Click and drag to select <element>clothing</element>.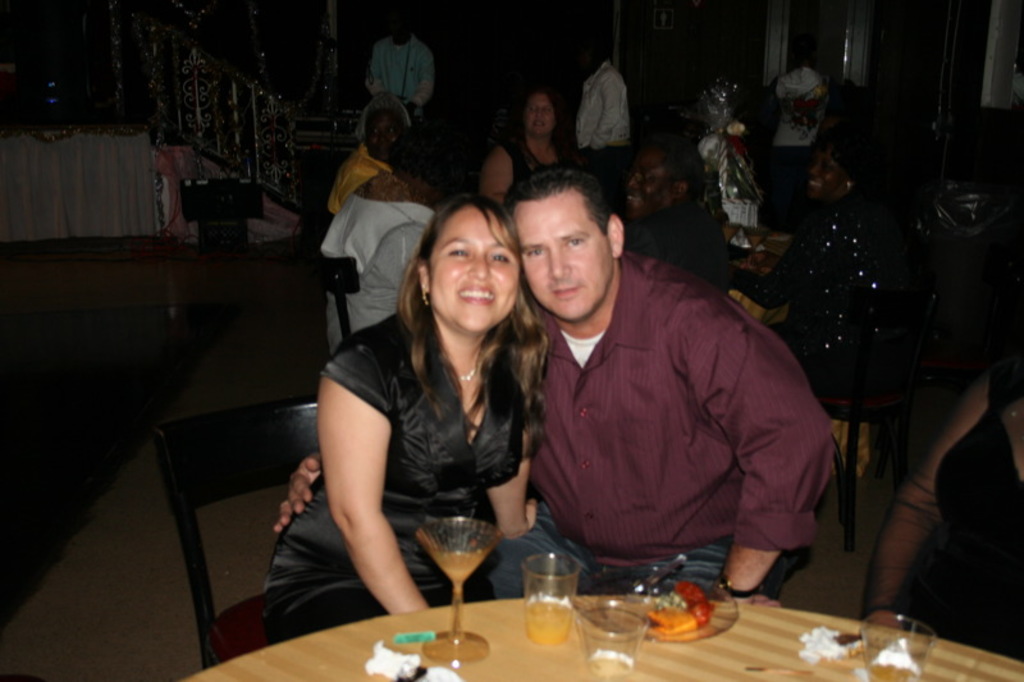
Selection: [489,225,851,596].
